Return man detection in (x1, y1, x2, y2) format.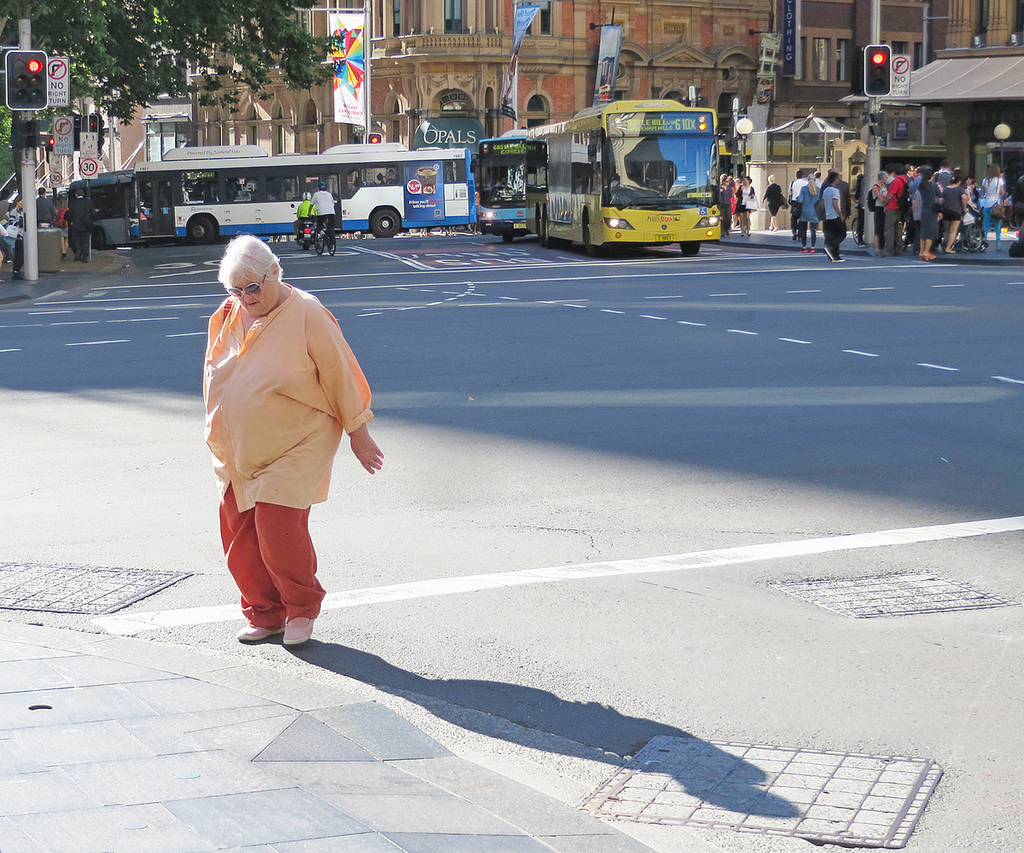
(823, 169, 853, 218).
